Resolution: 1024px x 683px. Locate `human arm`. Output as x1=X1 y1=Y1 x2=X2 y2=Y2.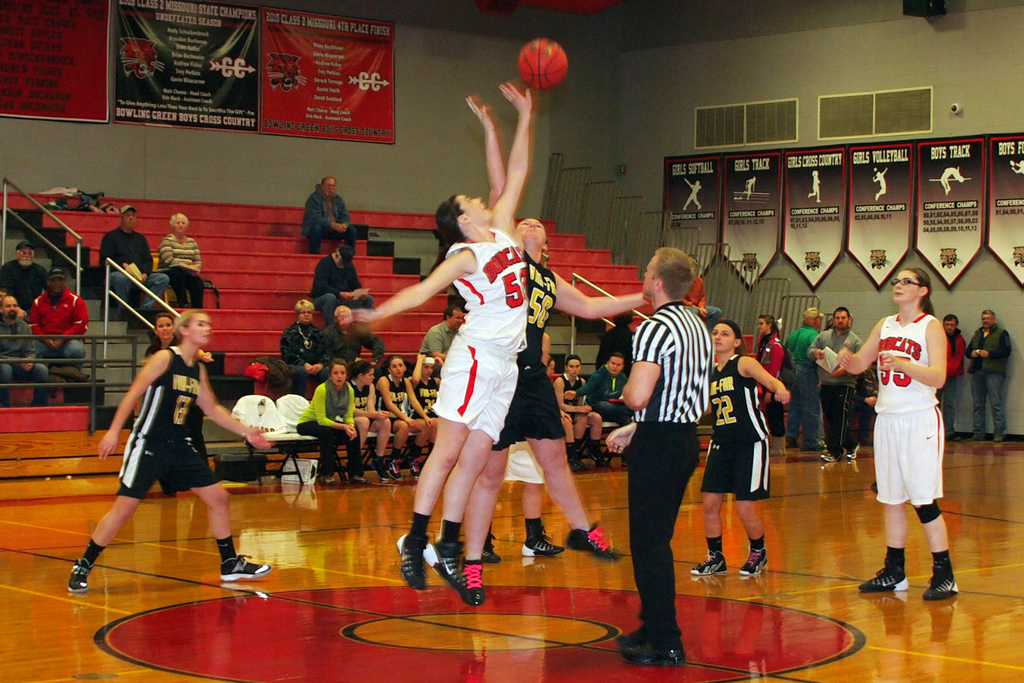
x1=883 y1=165 x2=888 y2=176.
